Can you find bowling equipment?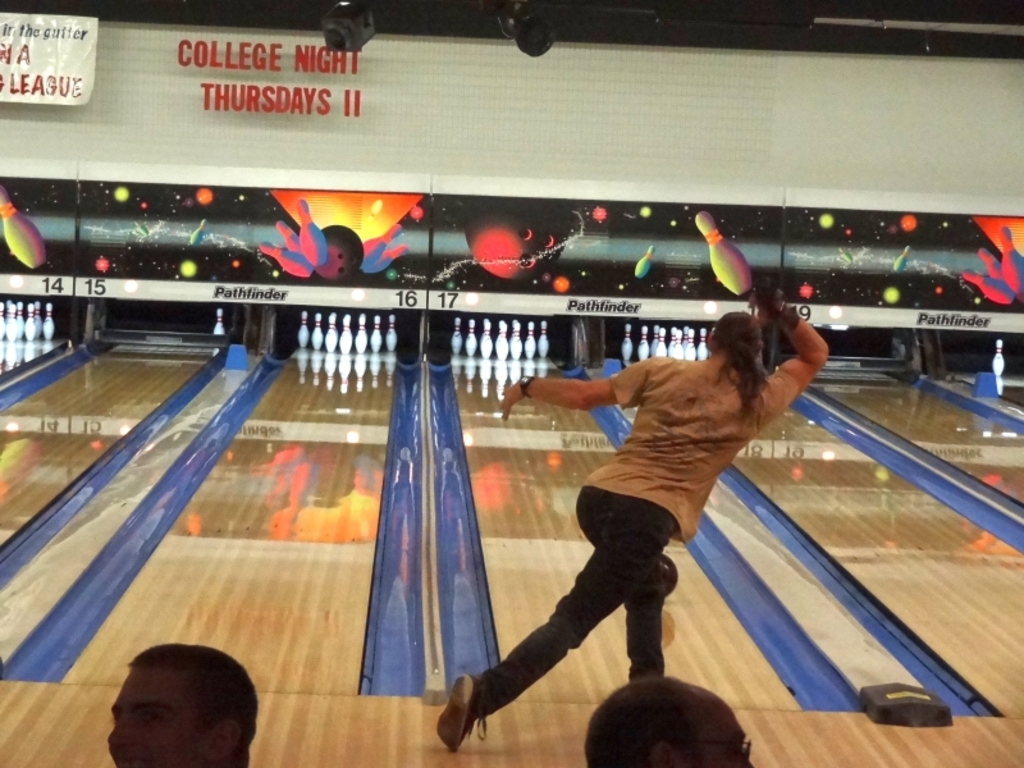
Yes, bounding box: Rect(890, 244, 911, 274).
